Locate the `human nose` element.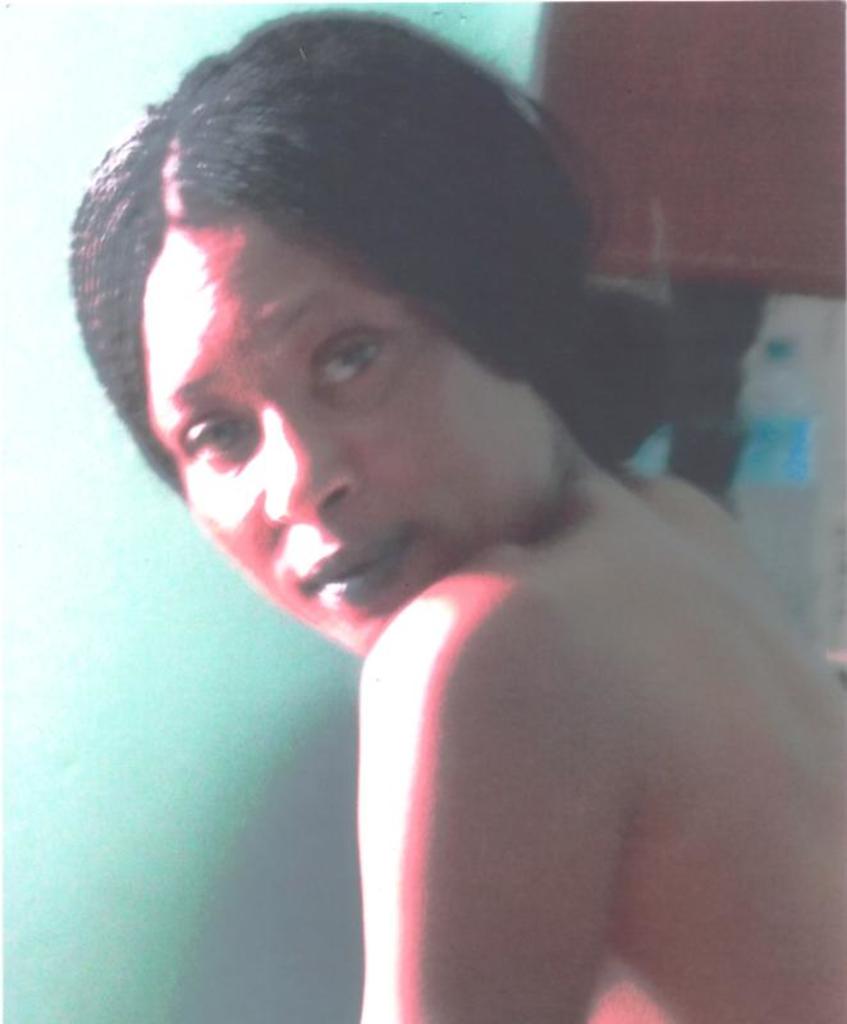
Element bbox: select_region(258, 397, 362, 521).
